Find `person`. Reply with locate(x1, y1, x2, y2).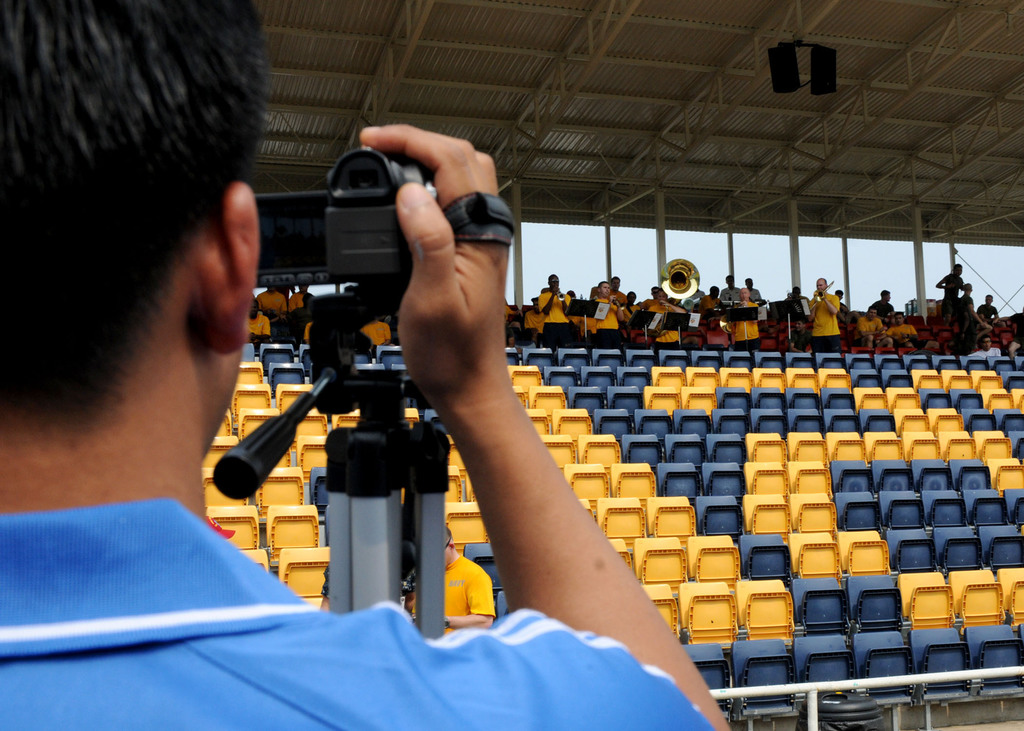
locate(786, 314, 806, 347).
